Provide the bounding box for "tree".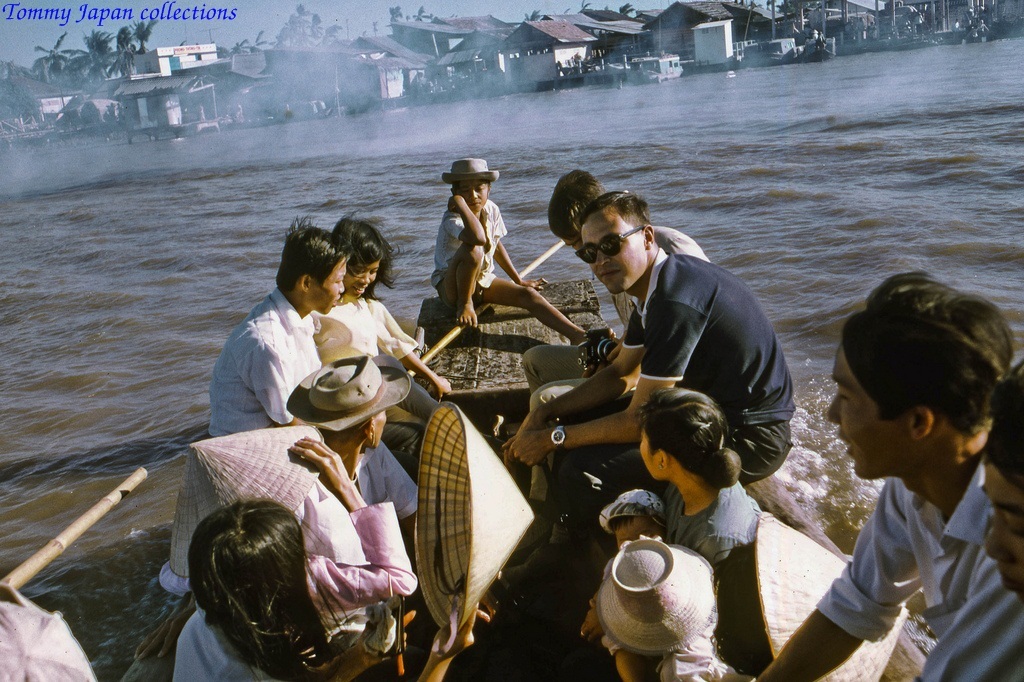
Rect(78, 25, 113, 78).
